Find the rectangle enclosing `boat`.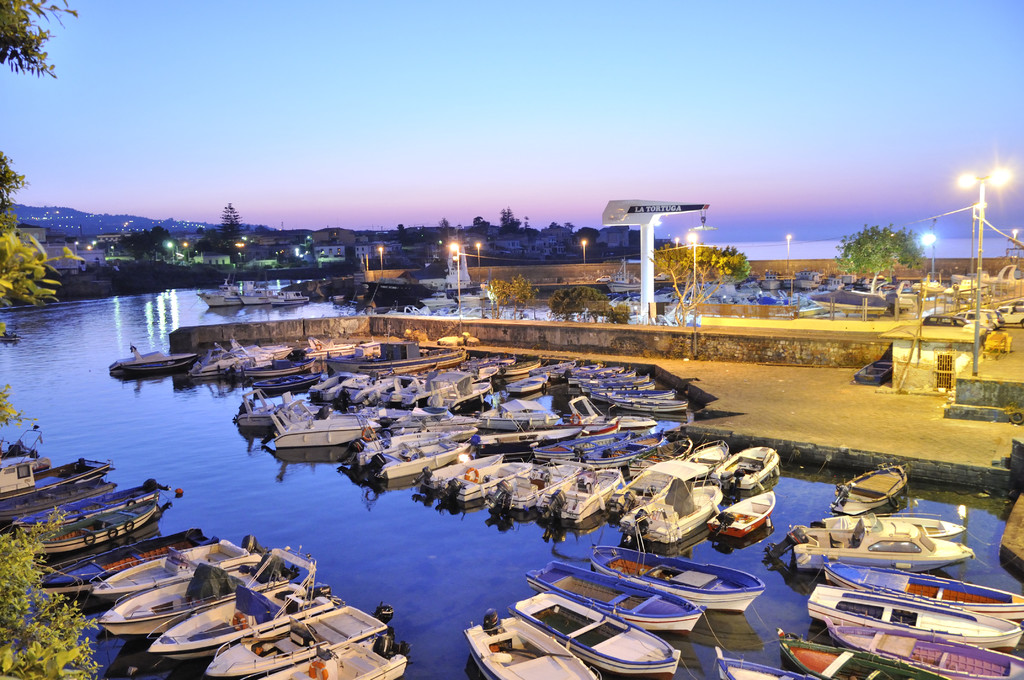
x1=584, y1=547, x2=765, y2=615.
